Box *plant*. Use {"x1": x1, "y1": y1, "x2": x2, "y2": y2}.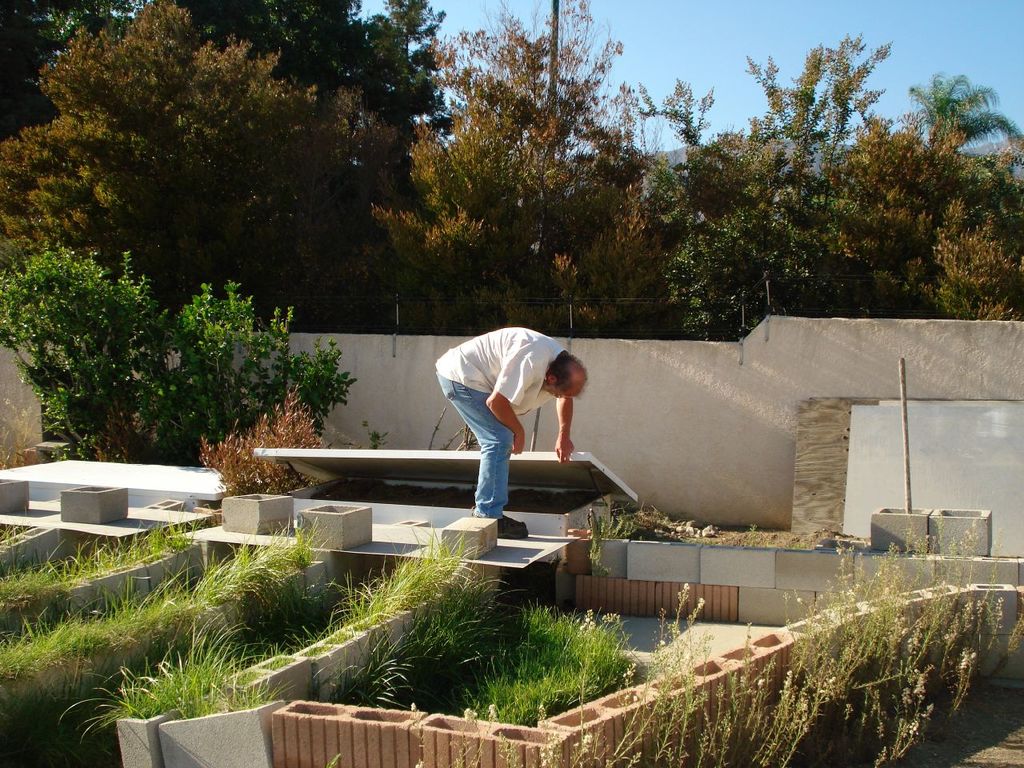
{"x1": 866, "y1": 502, "x2": 938, "y2": 752}.
